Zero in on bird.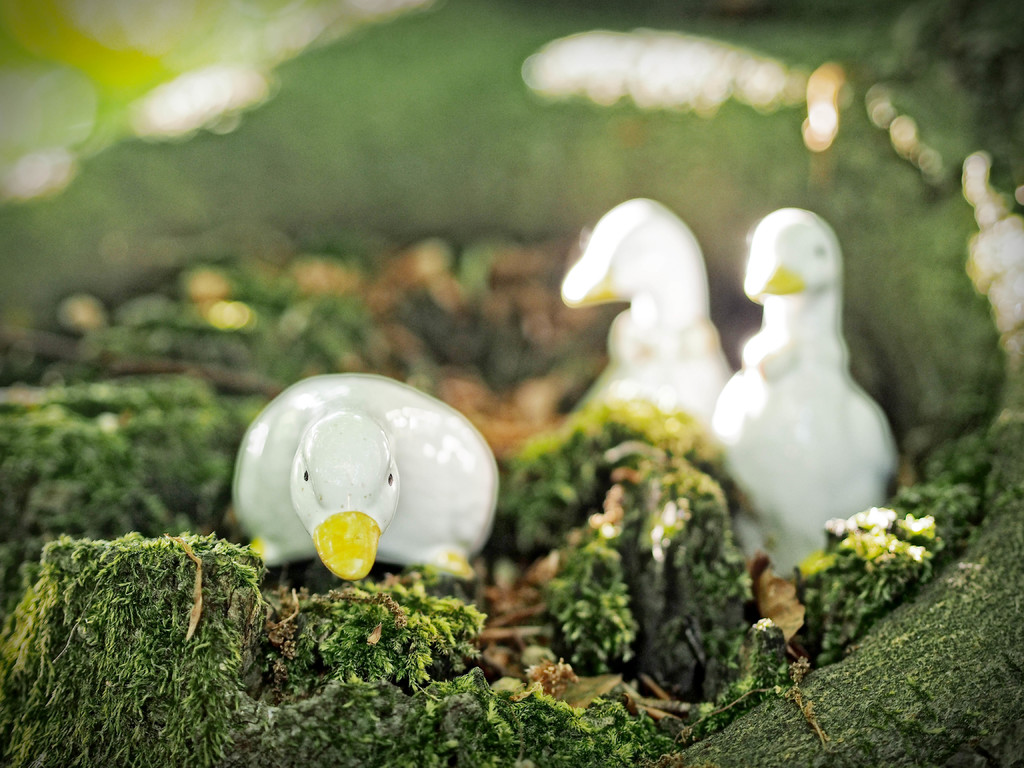
Zeroed in: (left=557, top=196, right=736, bottom=458).
